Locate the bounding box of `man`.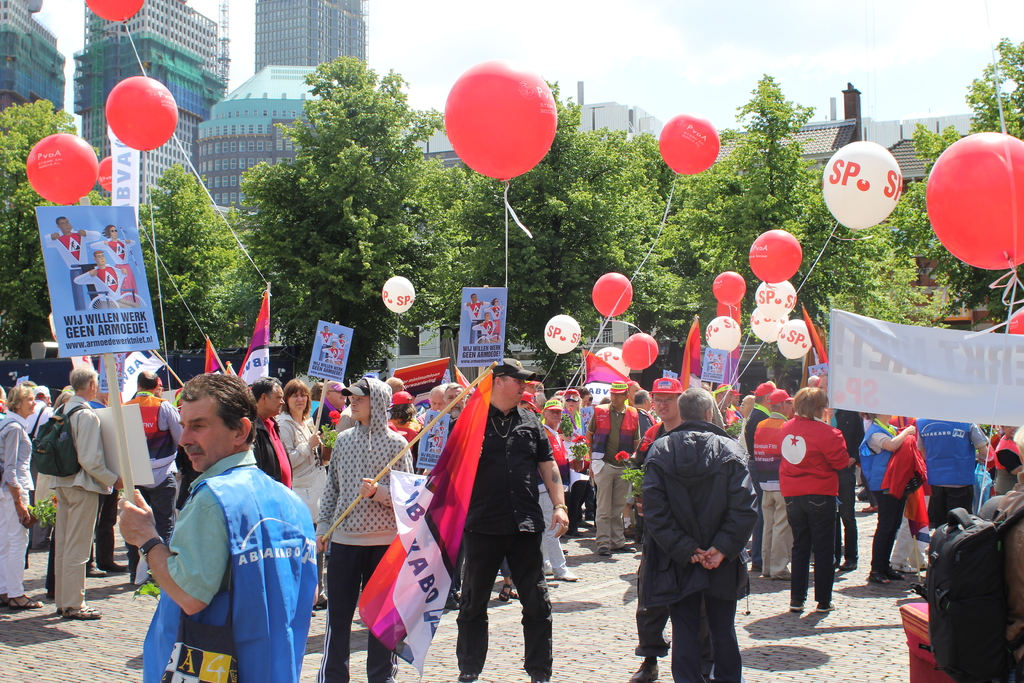
Bounding box: rect(19, 387, 63, 438).
